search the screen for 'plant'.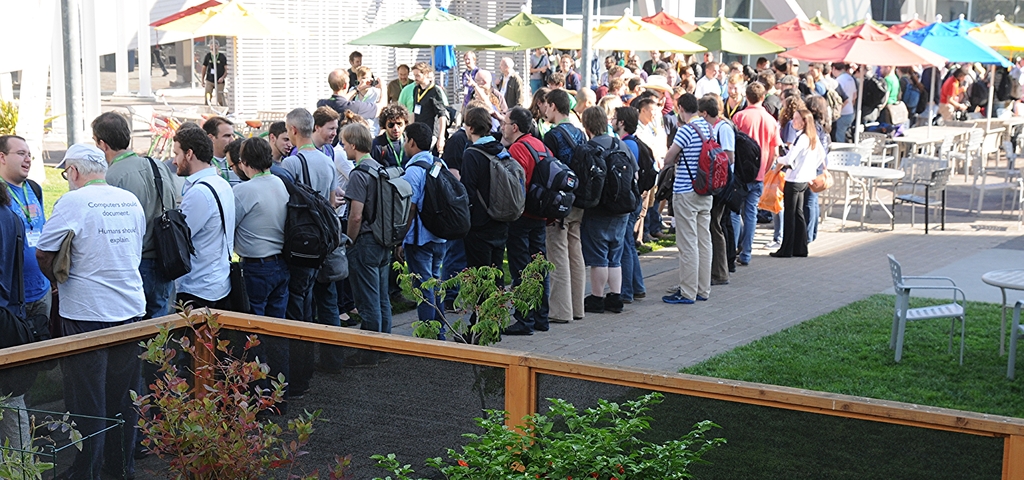
Found at box(372, 386, 724, 479).
